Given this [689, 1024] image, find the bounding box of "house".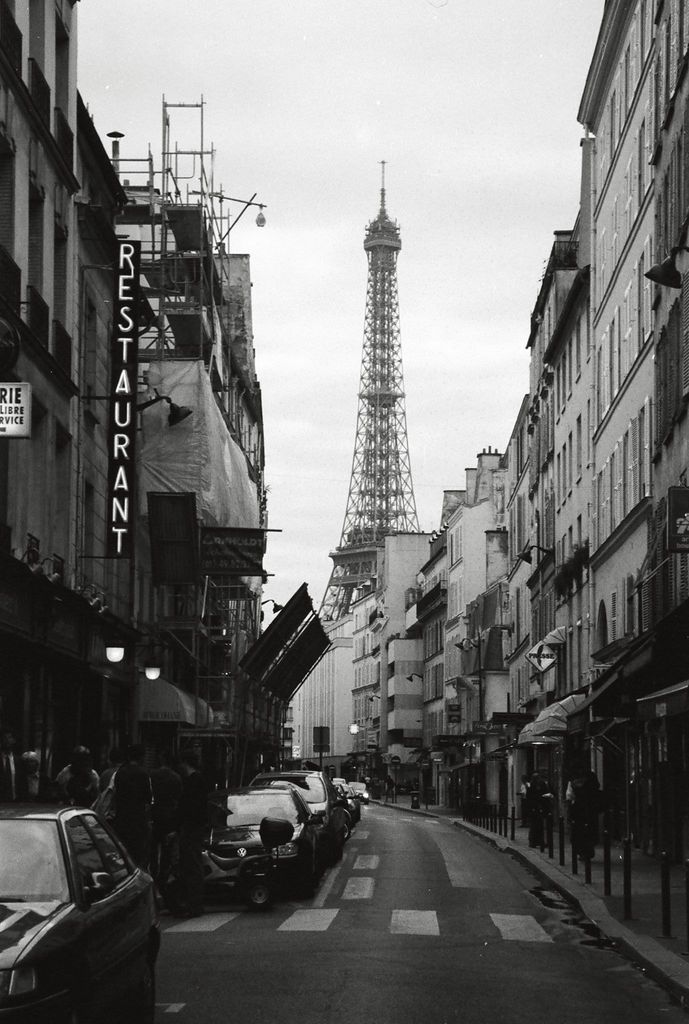
386/438/492/790.
